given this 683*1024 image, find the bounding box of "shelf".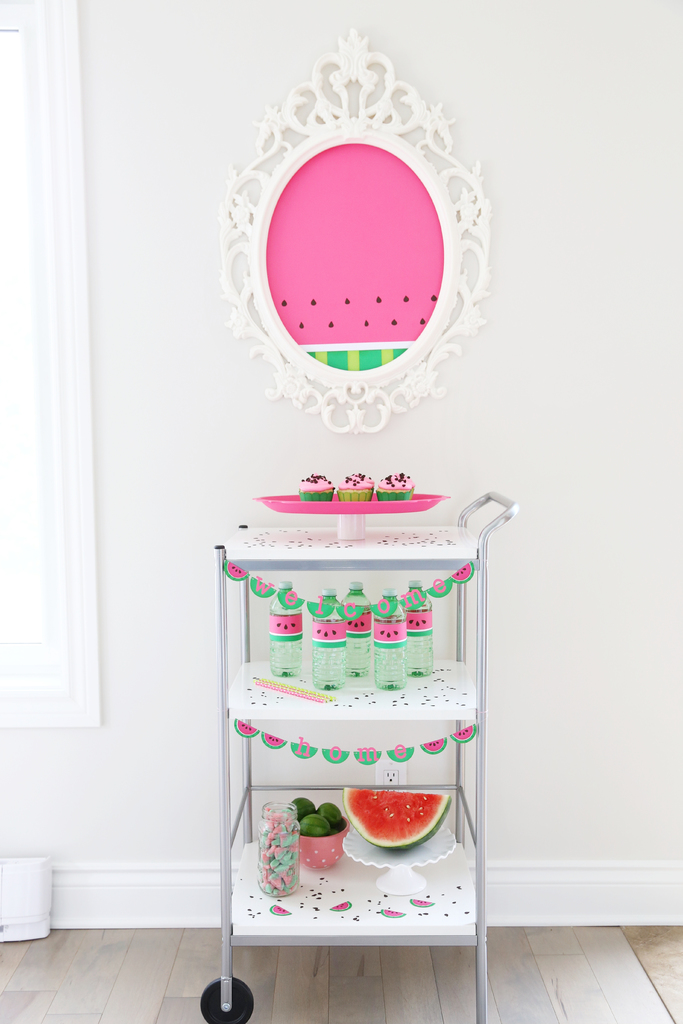
bbox(227, 655, 473, 724).
